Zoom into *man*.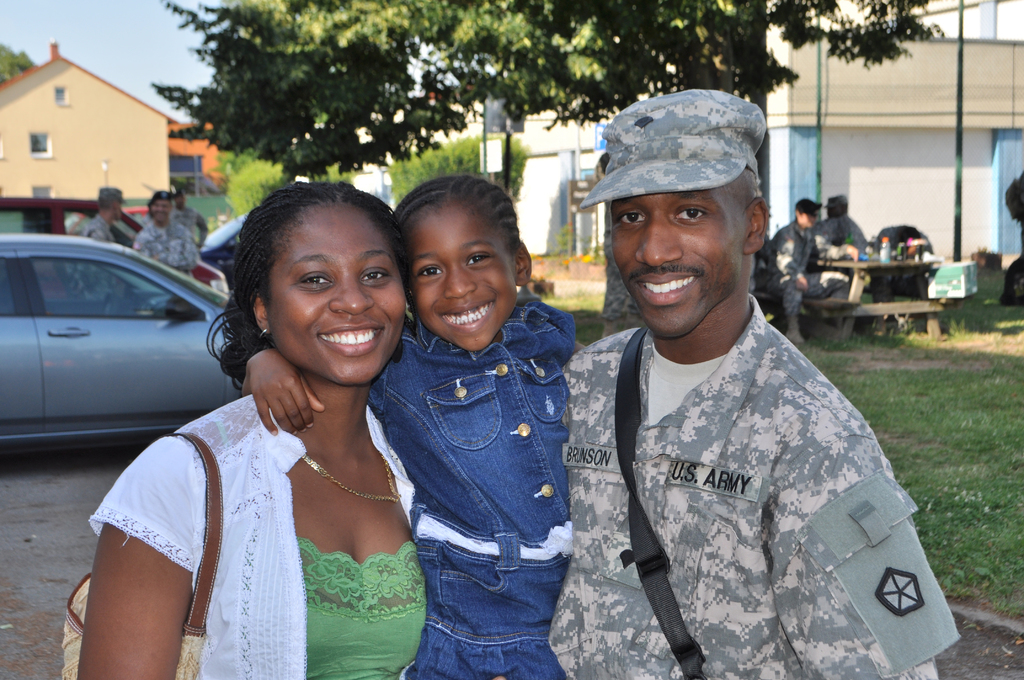
Zoom target: rect(819, 188, 871, 269).
